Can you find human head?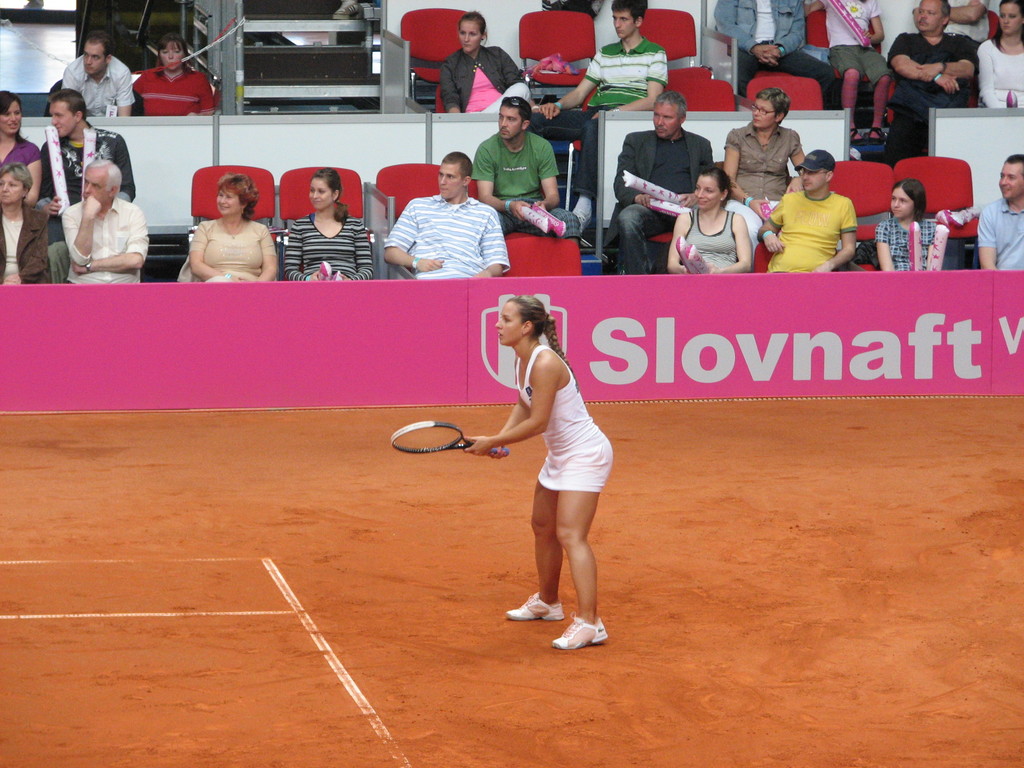
Yes, bounding box: x1=911 y1=0 x2=952 y2=35.
